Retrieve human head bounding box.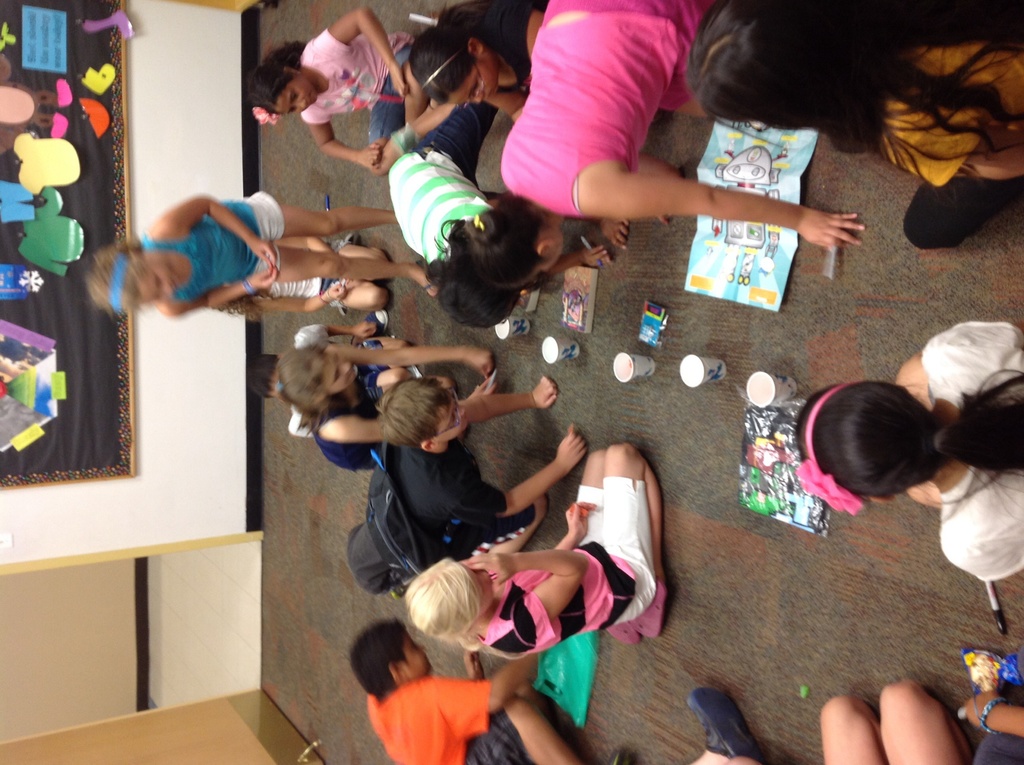
Bounding box: {"x1": 275, "y1": 343, "x2": 358, "y2": 408}.
